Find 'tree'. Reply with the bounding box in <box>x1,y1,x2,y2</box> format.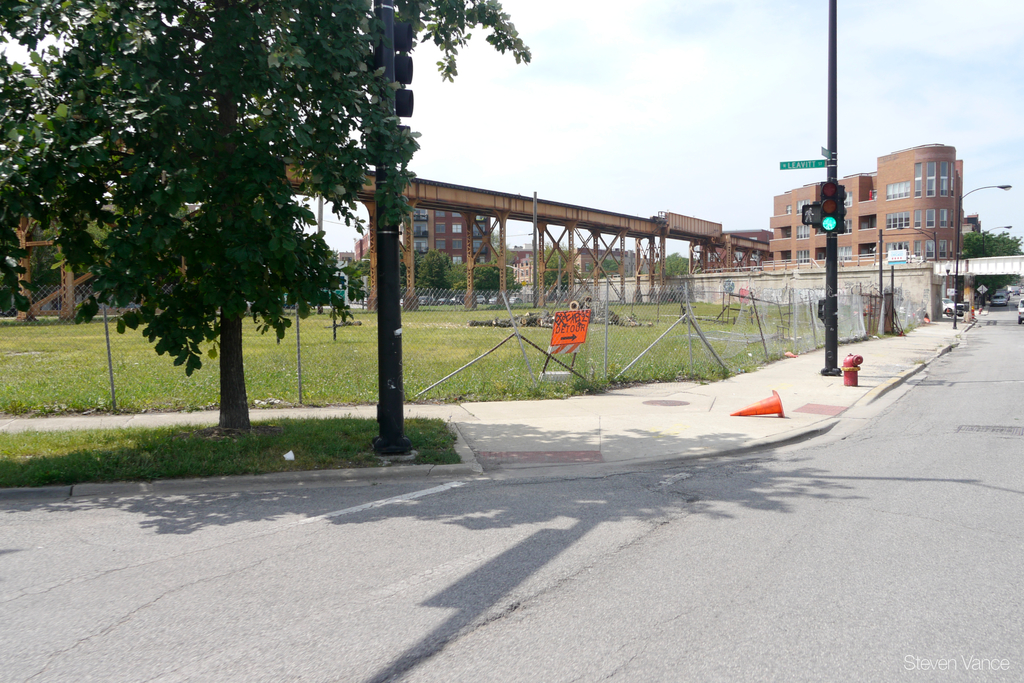
<box>341,255,372,301</box>.
